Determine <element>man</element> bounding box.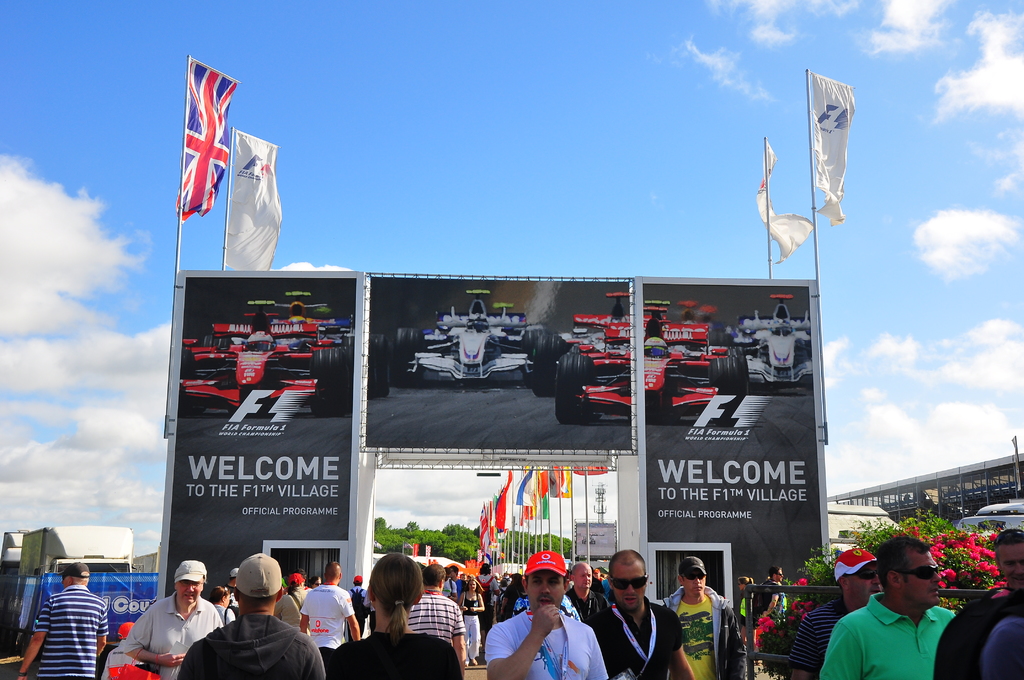
Determined: (118,559,225,679).
